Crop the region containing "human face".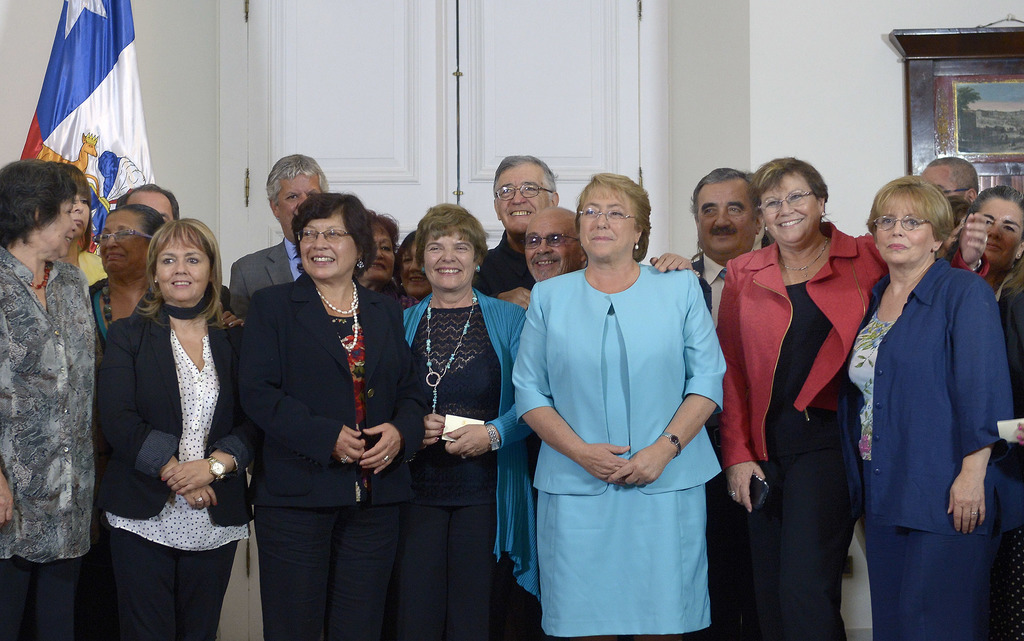
Crop region: bbox(401, 238, 429, 295).
